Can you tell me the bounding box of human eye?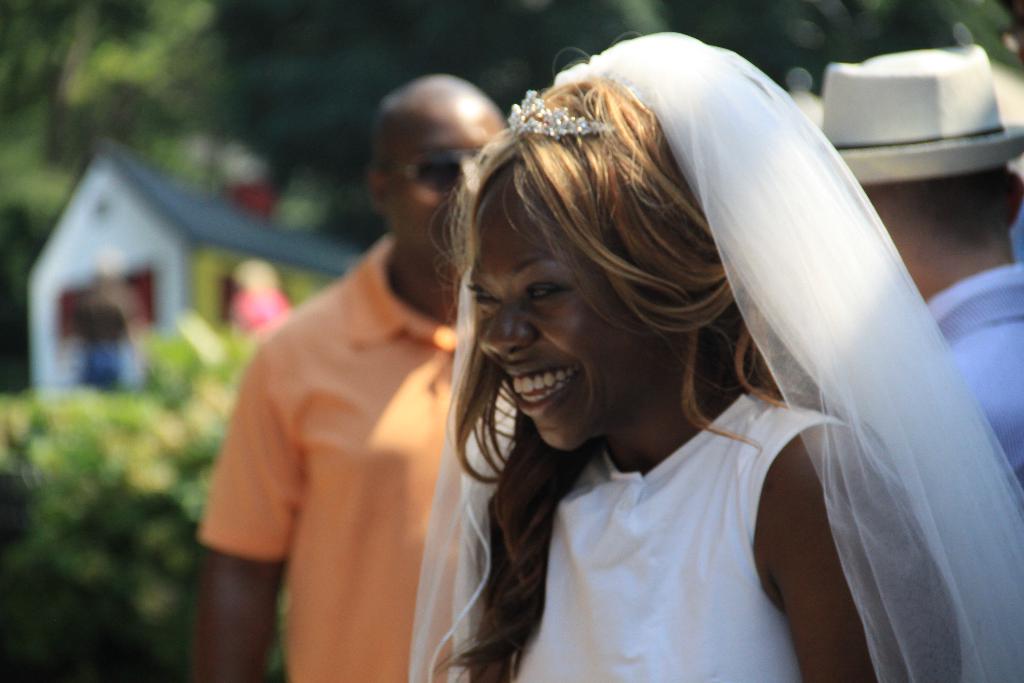
(x1=523, y1=284, x2=565, y2=302).
